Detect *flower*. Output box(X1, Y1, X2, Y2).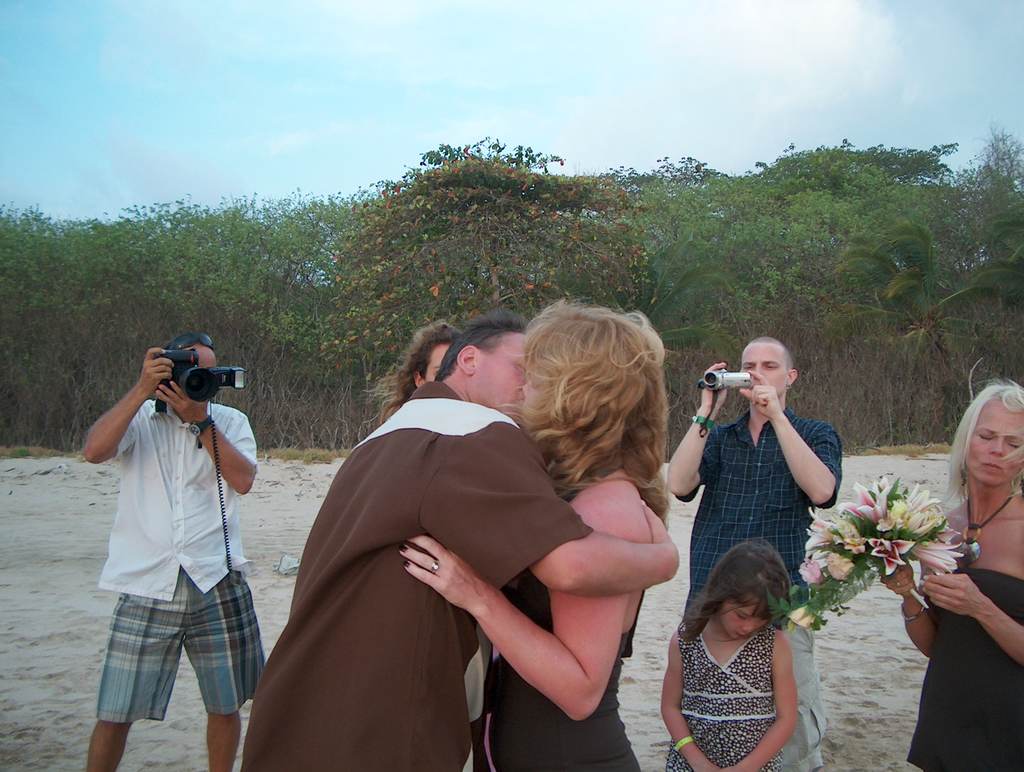
box(799, 554, 828, 591).
